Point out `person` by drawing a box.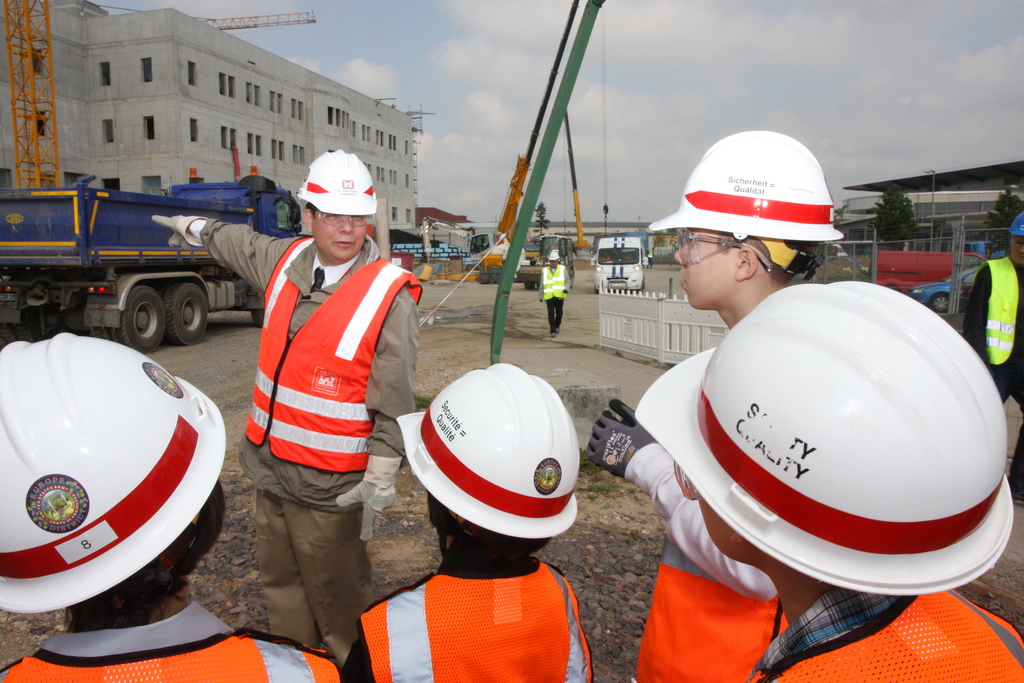
<box>343,365,594,682</box>.
